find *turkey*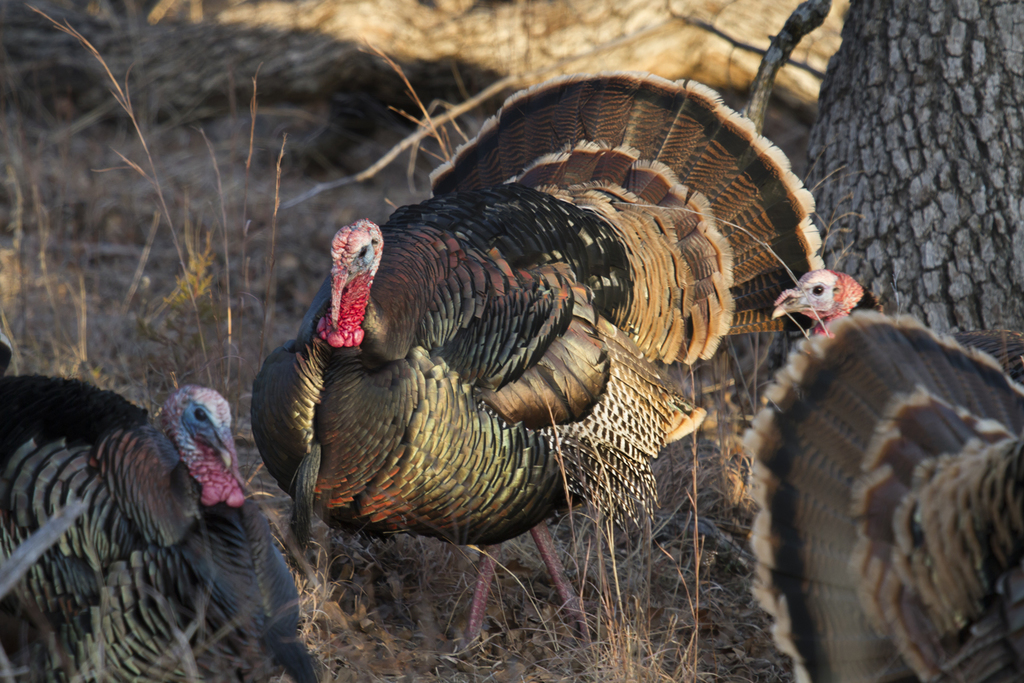
box=[768, 266, 1023, 389]
